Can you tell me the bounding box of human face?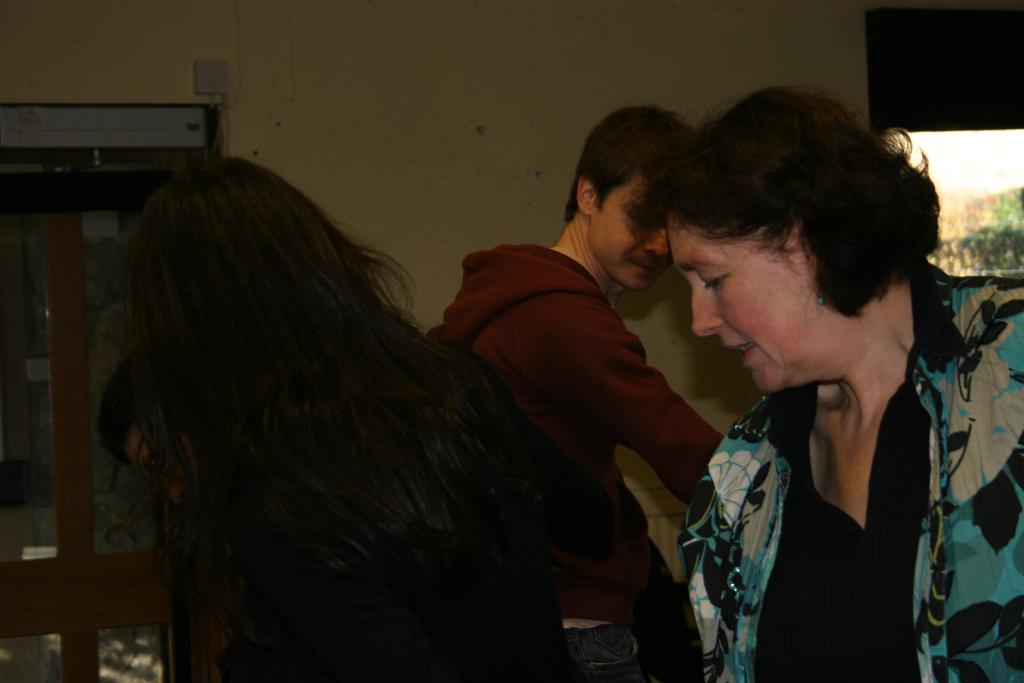
(663, 222, 824, 388).
